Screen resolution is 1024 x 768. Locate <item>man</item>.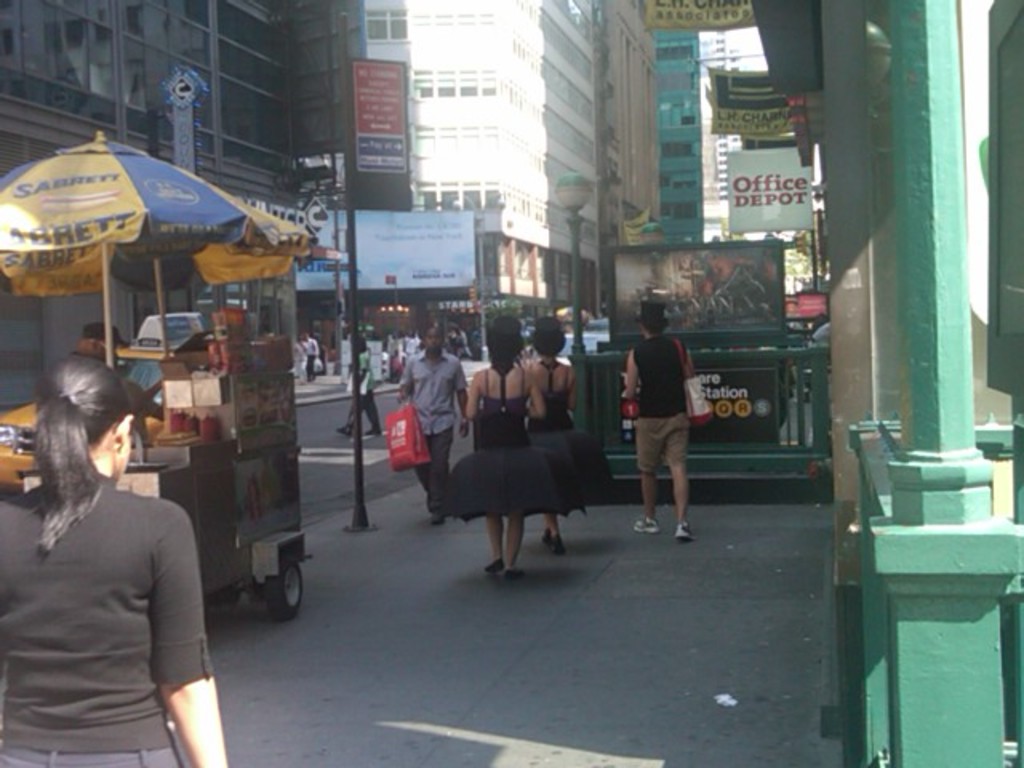
bbox=[395, 325, 470, 528].
